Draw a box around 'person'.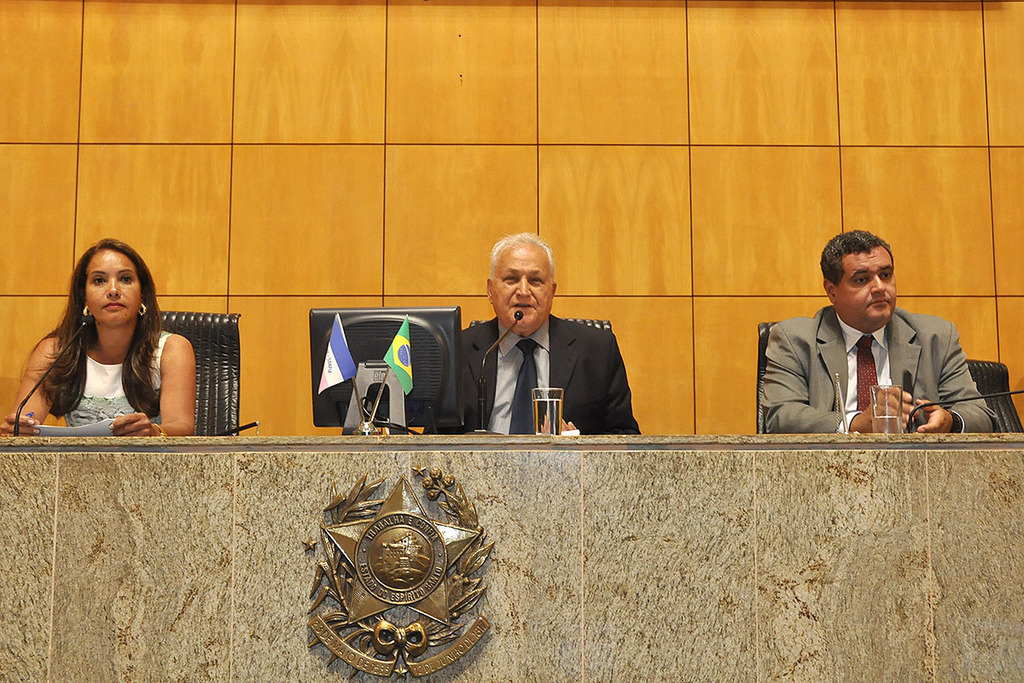
762:229:980:455.
